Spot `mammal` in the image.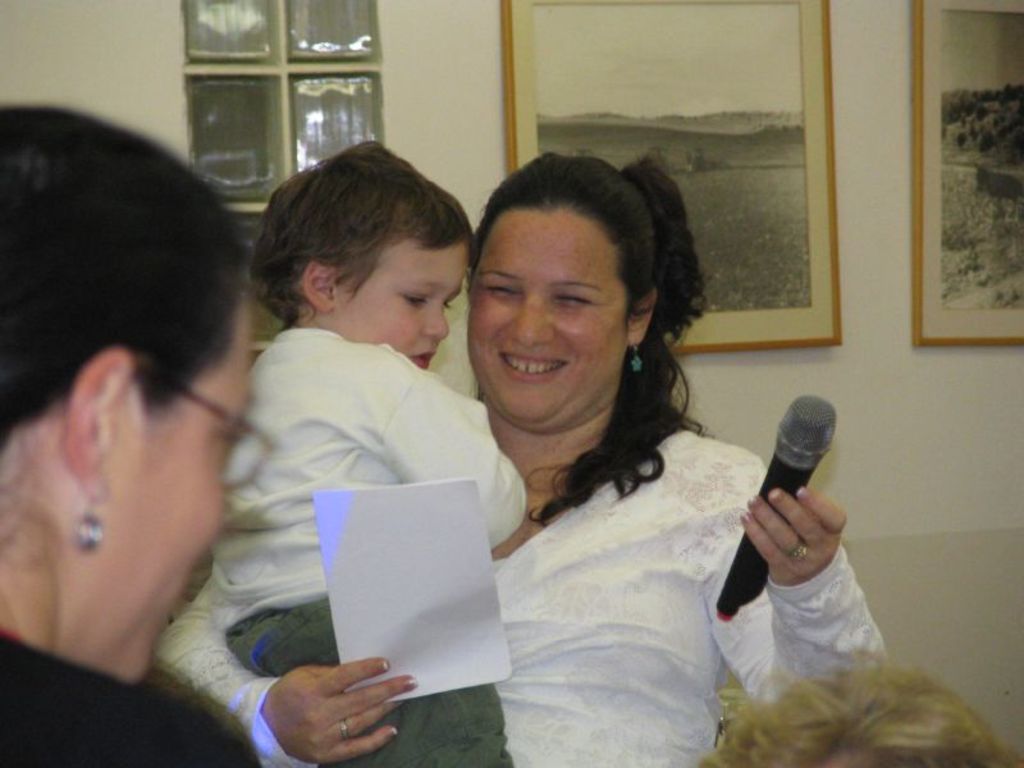
`mammal` found at (x1=0, y1=106, x2=252, y2=767).
